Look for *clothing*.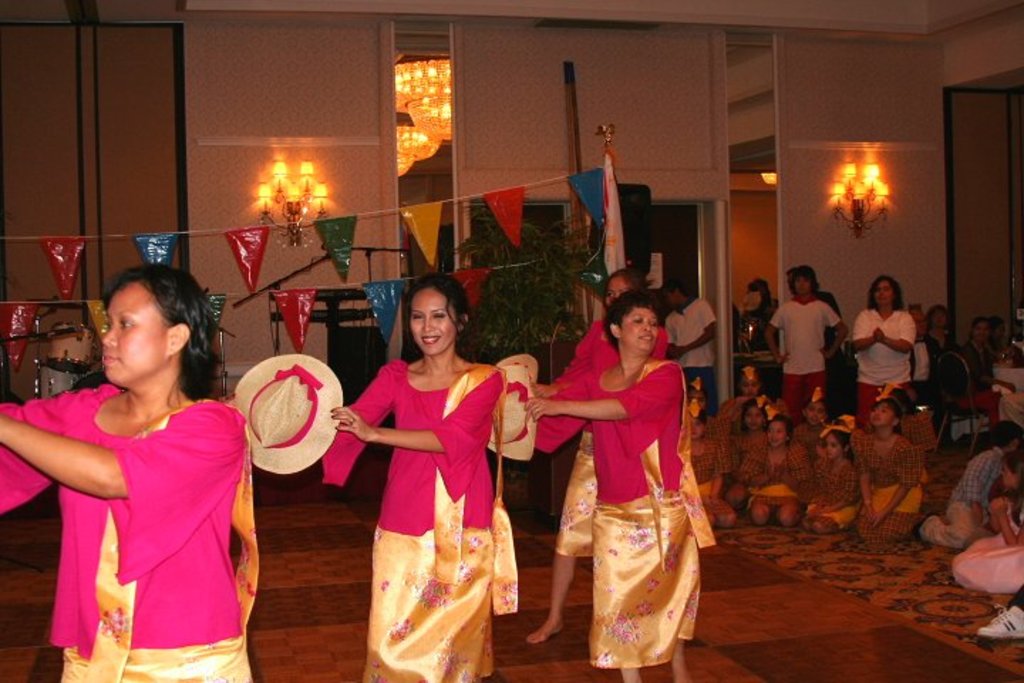
Found: locate(0, 383, 250, 682).
